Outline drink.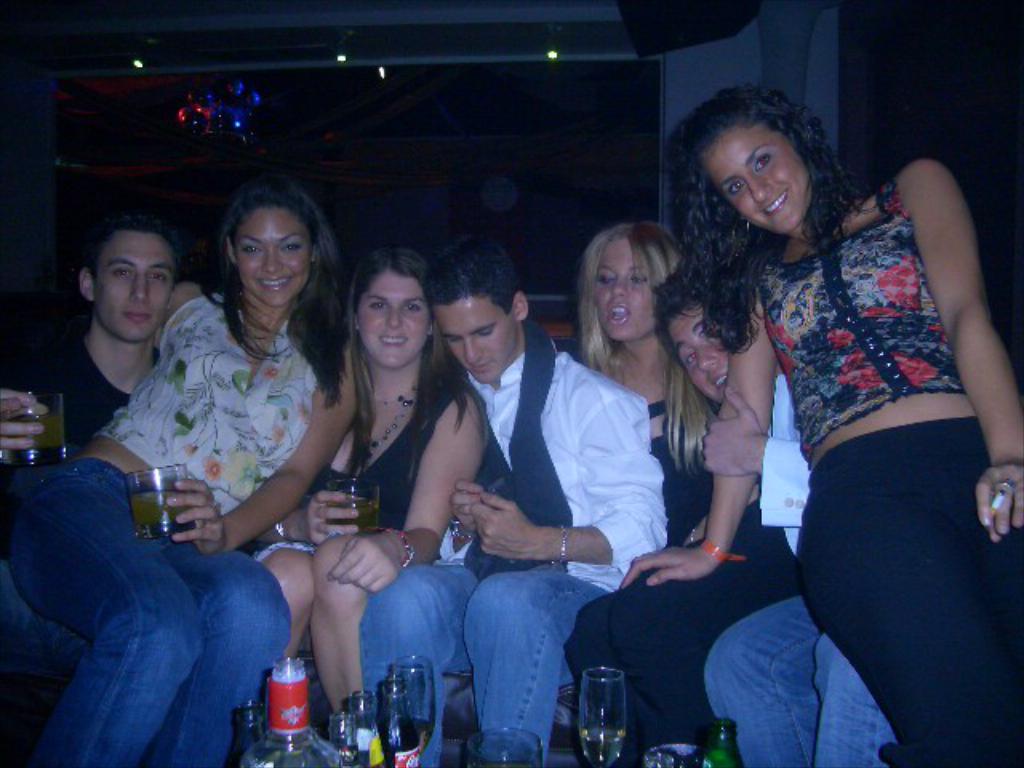
Outline: bbox(376, 723, 421, 766).
